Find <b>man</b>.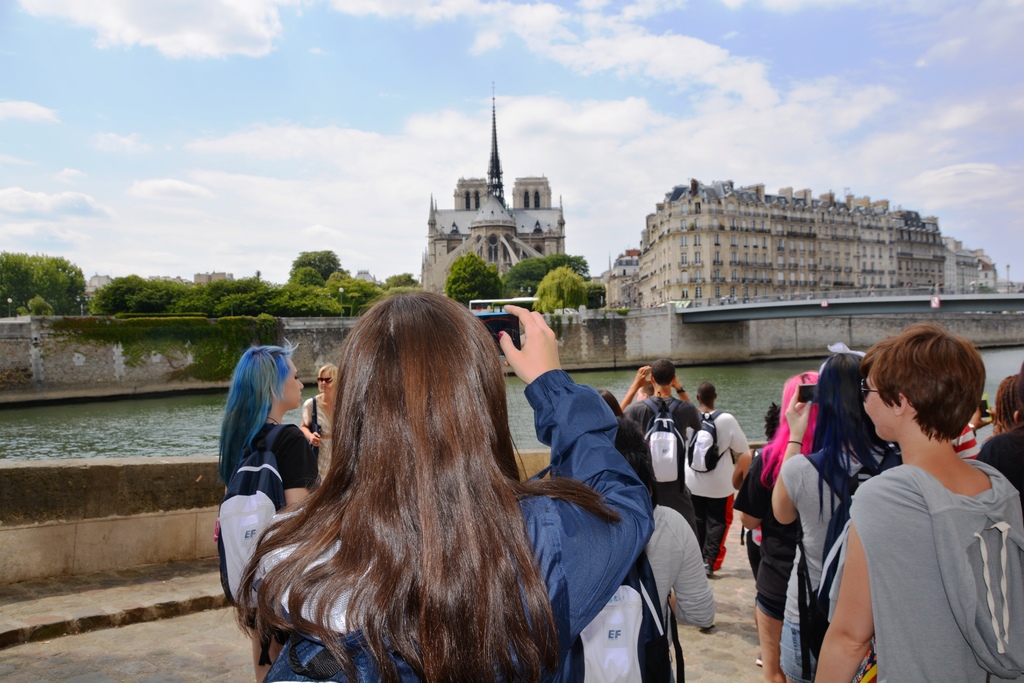
rect(682, 377, 753, 576).
